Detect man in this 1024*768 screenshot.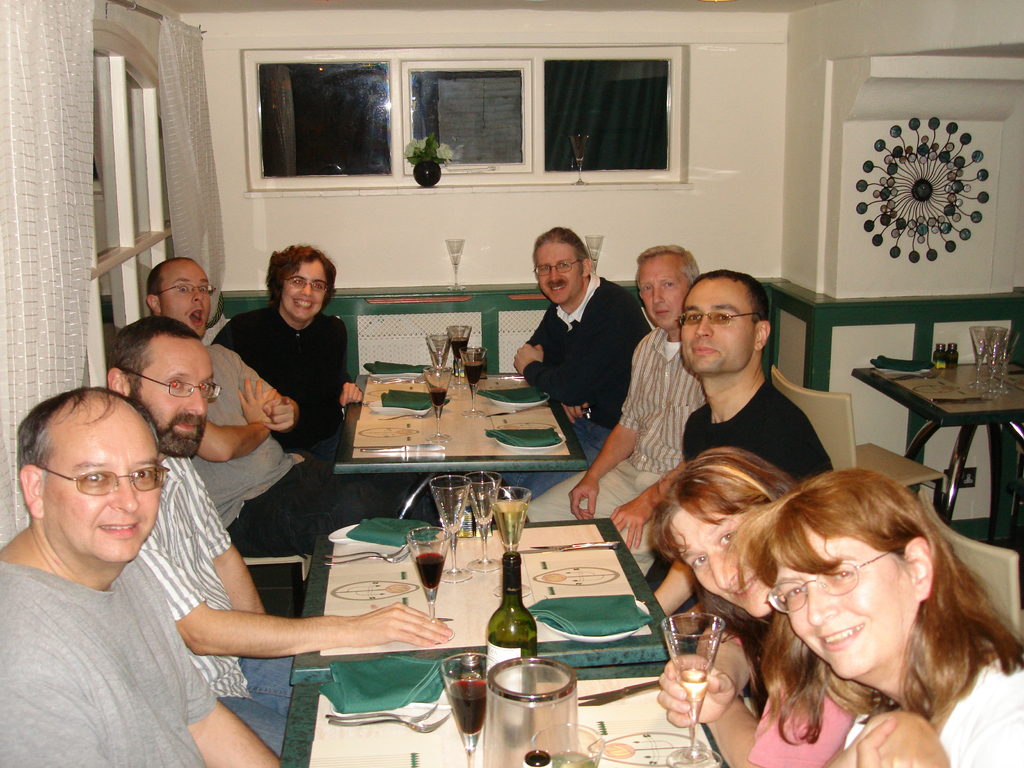
Detection: 501,223,656,430.
